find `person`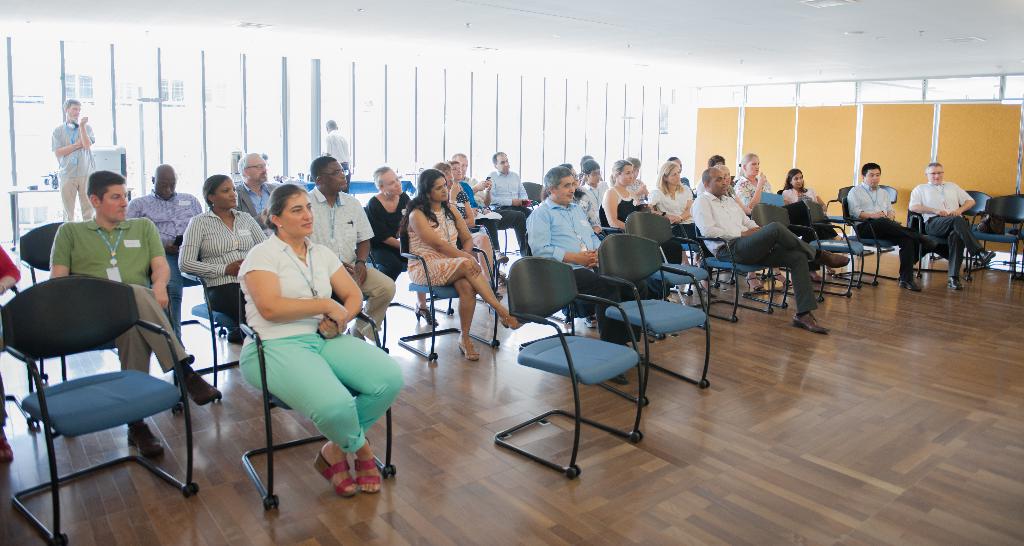
(844, 163, 942, 288)
